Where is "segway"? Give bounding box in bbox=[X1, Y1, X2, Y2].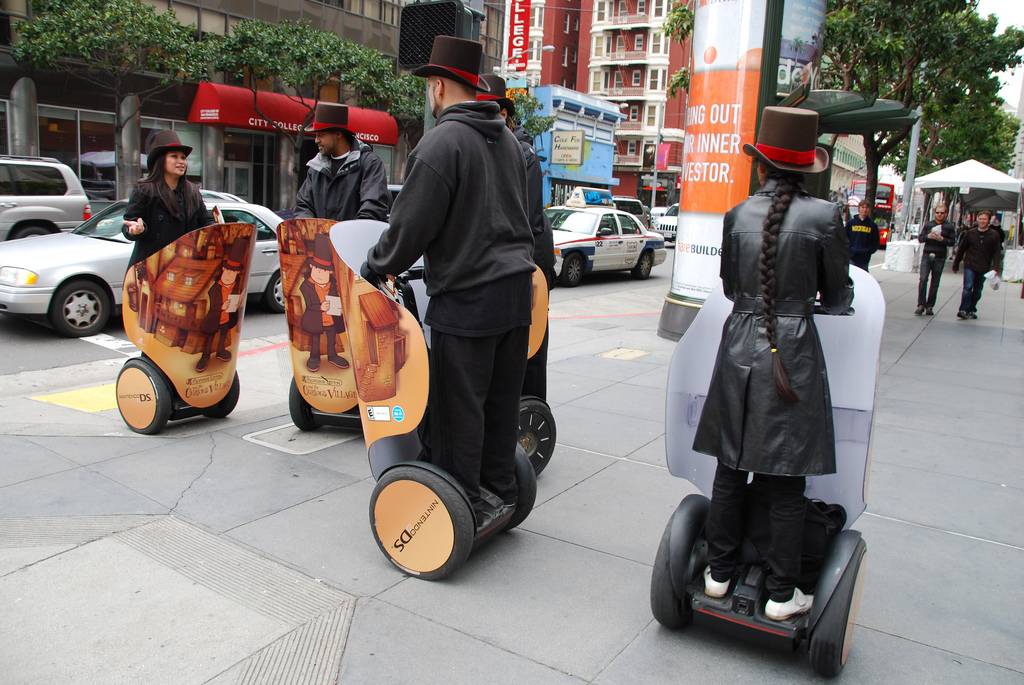
bbox=[274, 218, 358, 432].
